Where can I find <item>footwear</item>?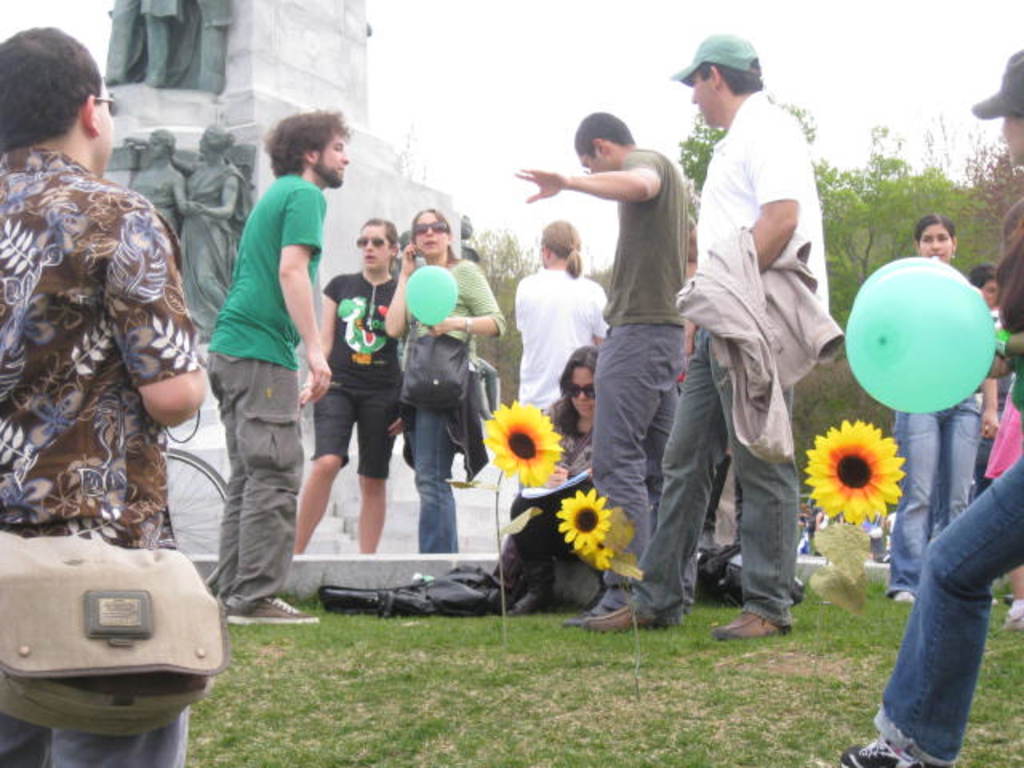
You can find it at [x1=712, y1=608, x2=798, y2=635].
